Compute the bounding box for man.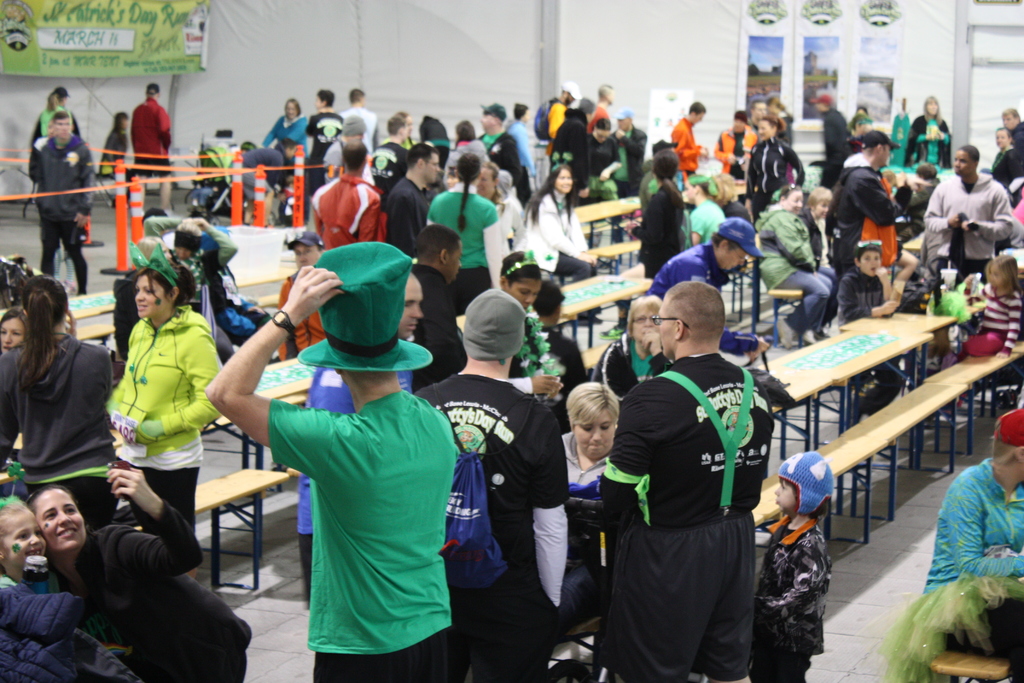
[x1=531, y1=79, x2=584, y2=160].
